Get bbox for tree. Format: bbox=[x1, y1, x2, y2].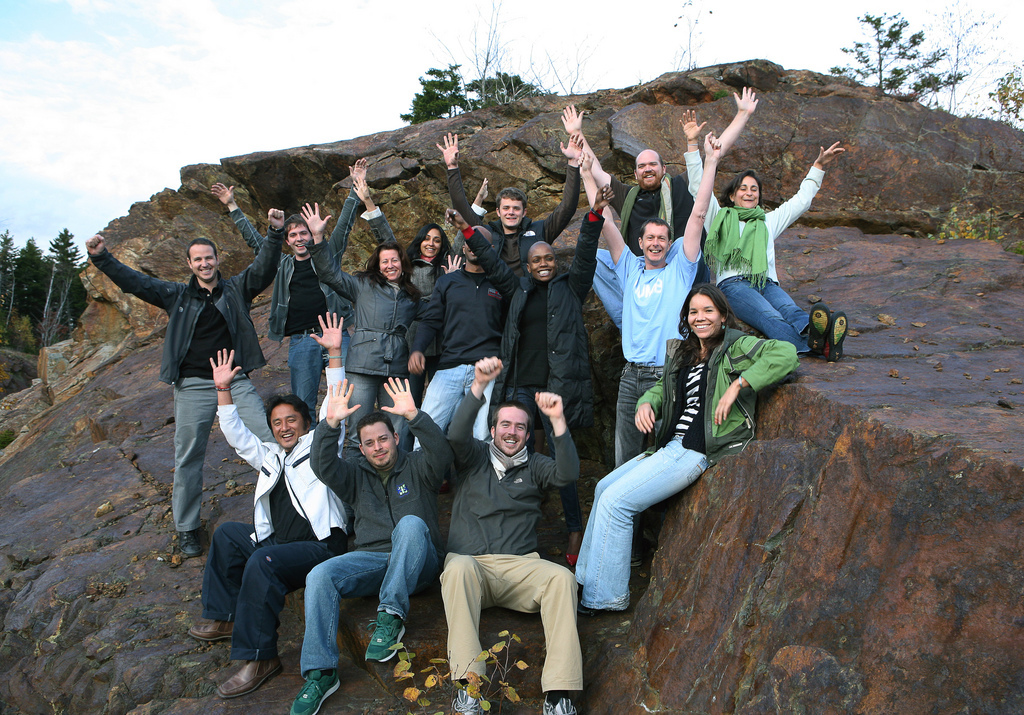
bbox=[46, 219, 90, 330].
